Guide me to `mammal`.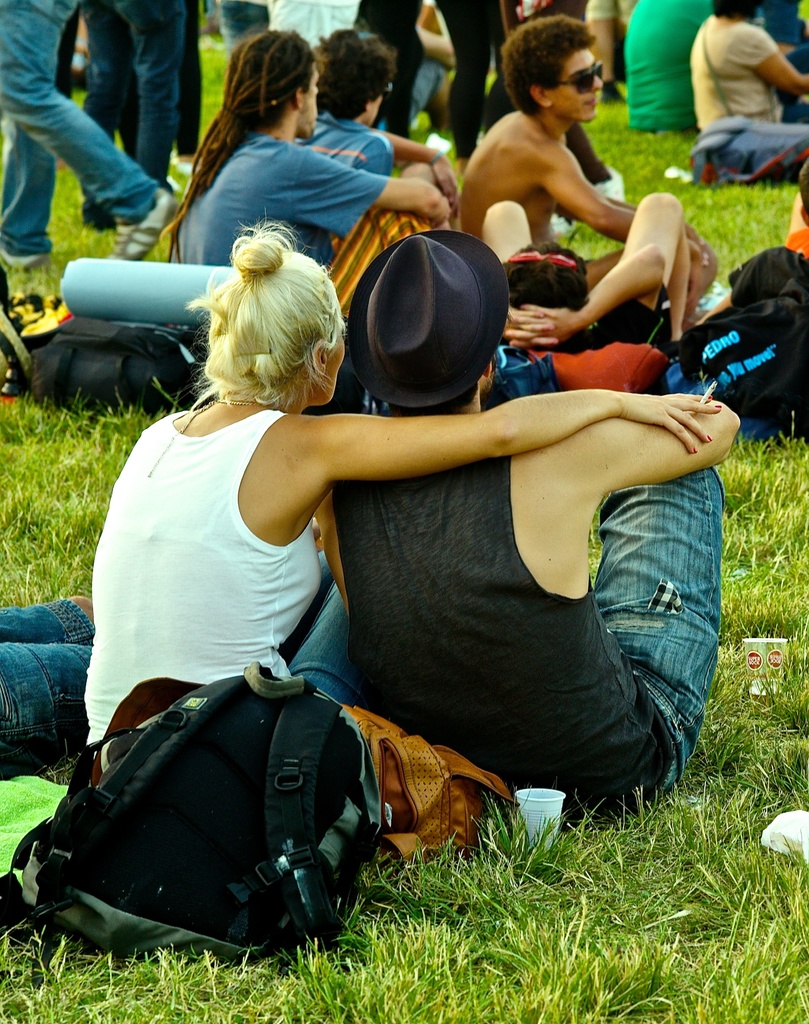
Guidance: select_region(685, 152, 808, 328).
